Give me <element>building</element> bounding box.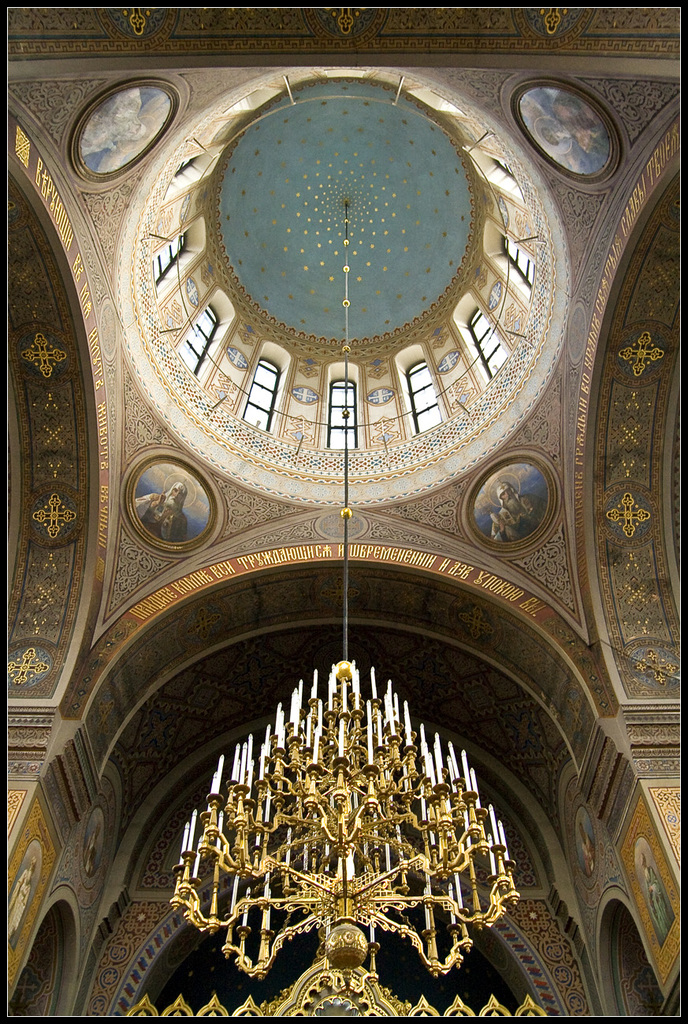
[x1=0, y1=0, x2=683, y2=1023].
